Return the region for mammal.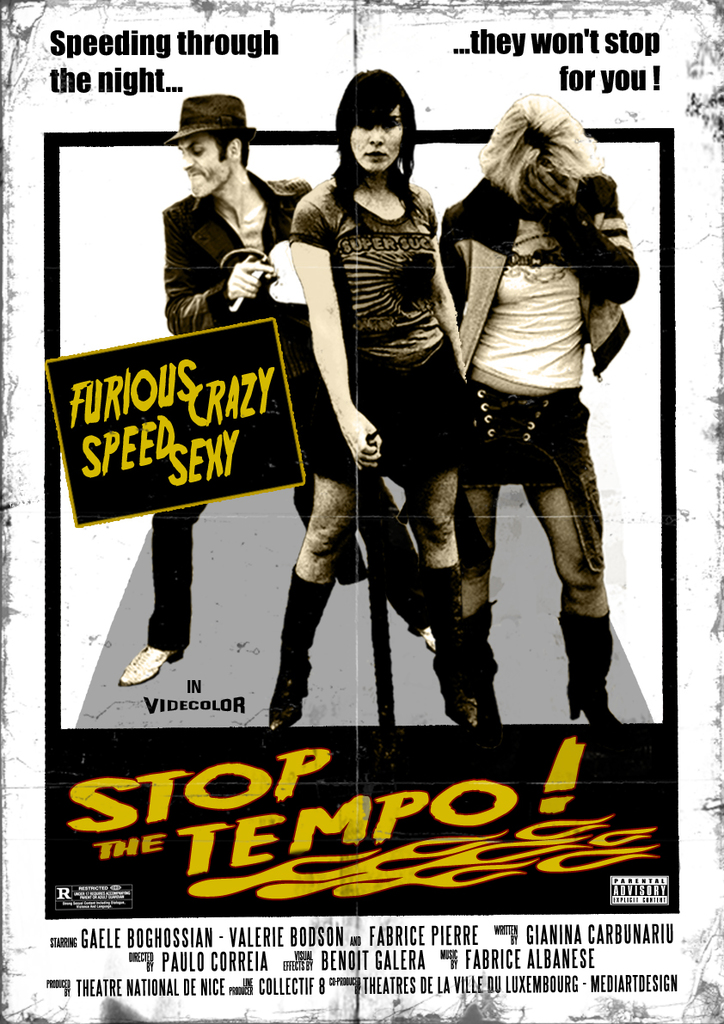
BBox(438, 76, 644, 728).
